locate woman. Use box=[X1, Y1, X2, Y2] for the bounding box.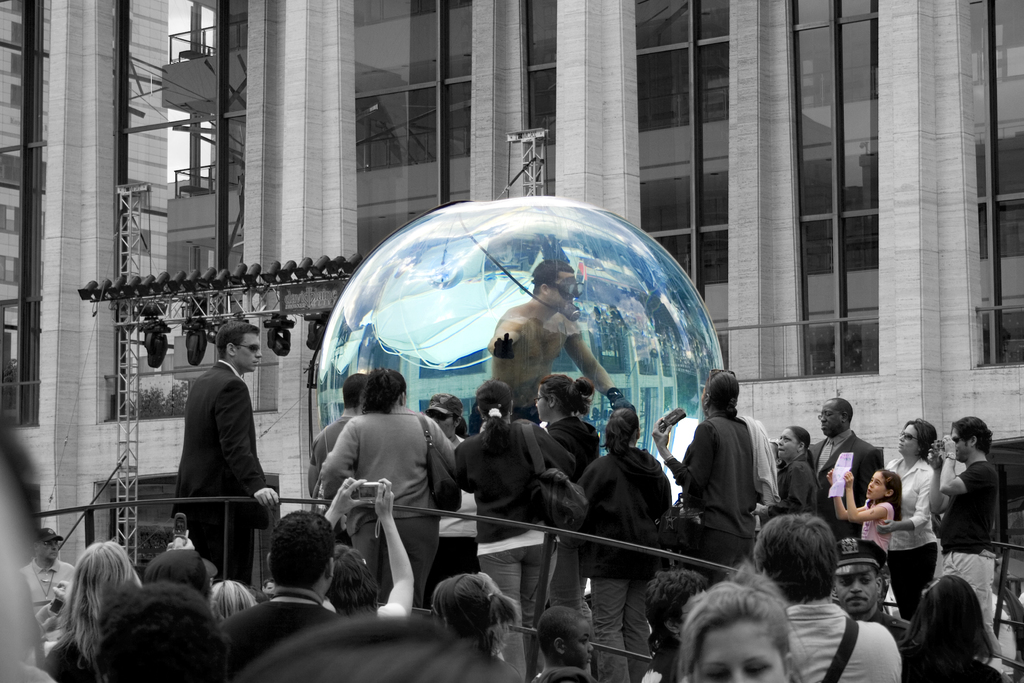
box=[532, 373, 602, 620].
